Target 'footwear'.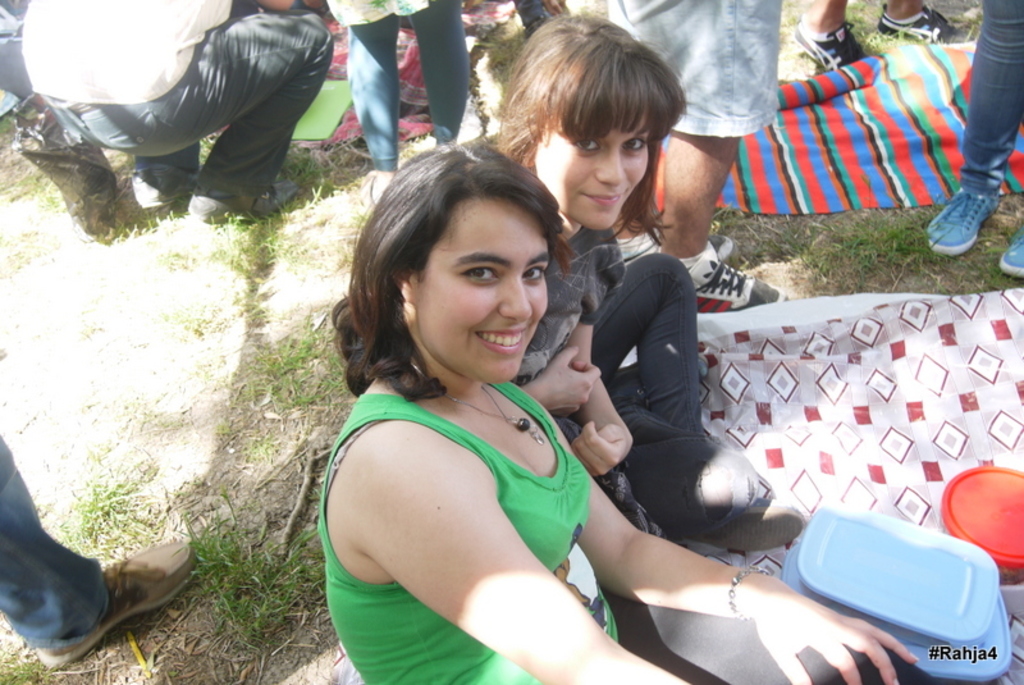
Target region: 920, 186, 1002, 257.
